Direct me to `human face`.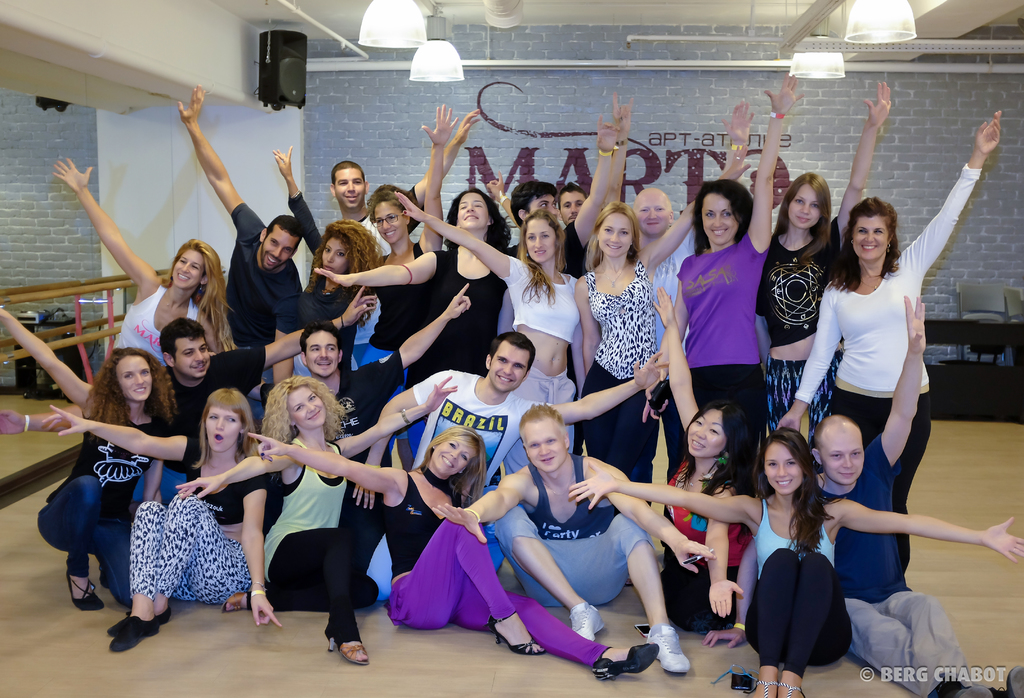
Direction: left=598, top=210, right=632, bottom=259.
